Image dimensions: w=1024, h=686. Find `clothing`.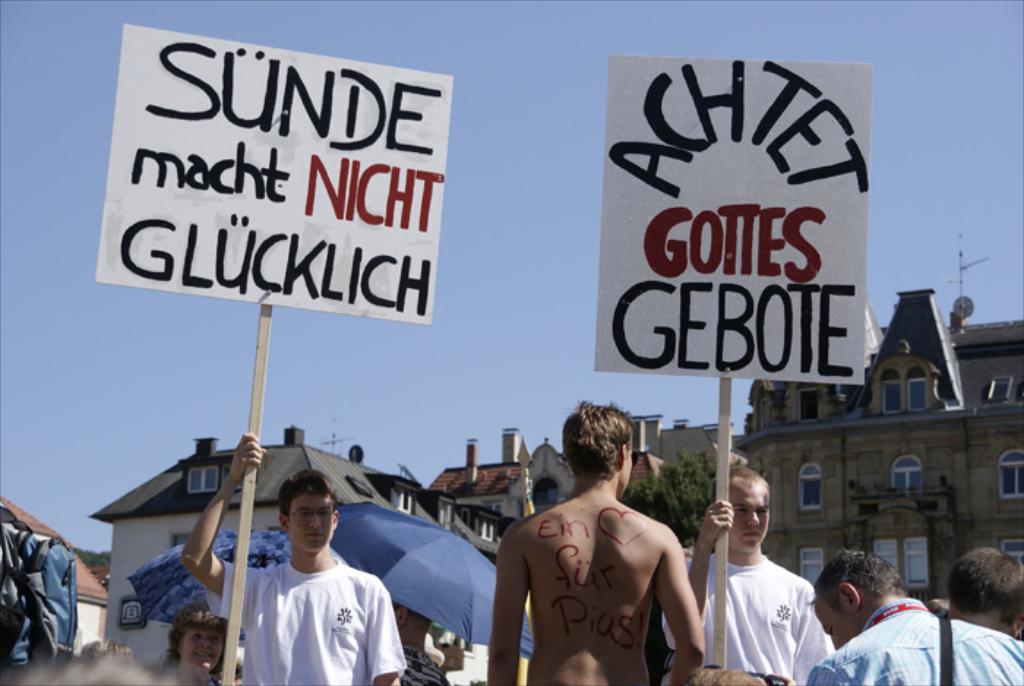
<bbox>395, 636, 453, 685</bbox>.
